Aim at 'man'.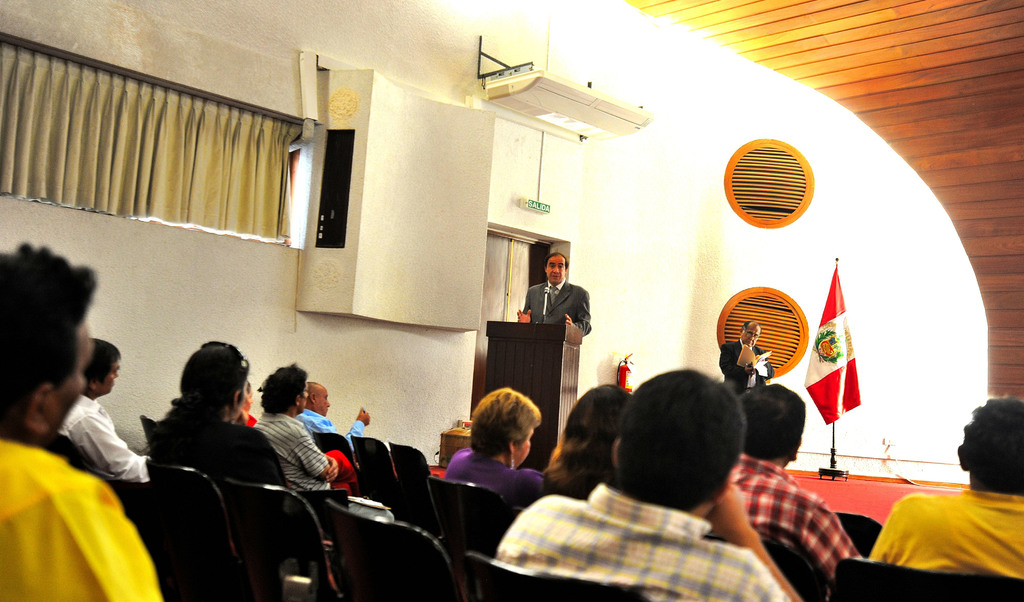
Aimed at (x1=516, y1=249, x2=593, y2=337).
